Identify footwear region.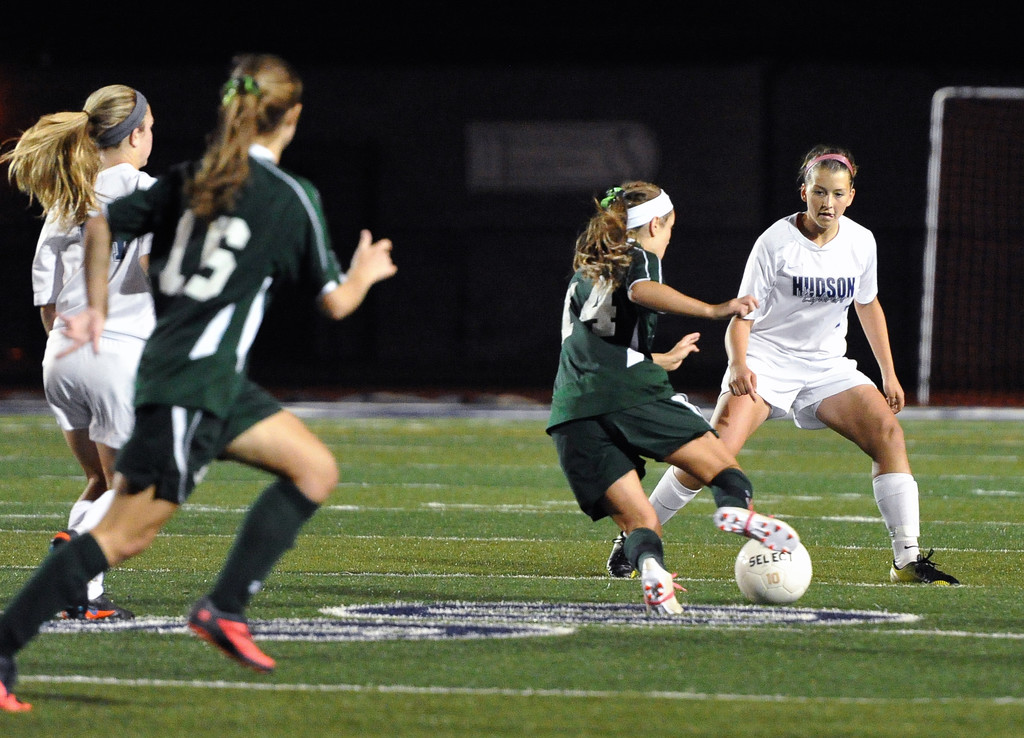
Region: {"x1": 0, "y1": 662, "x2": 36, "y2": 716}.
